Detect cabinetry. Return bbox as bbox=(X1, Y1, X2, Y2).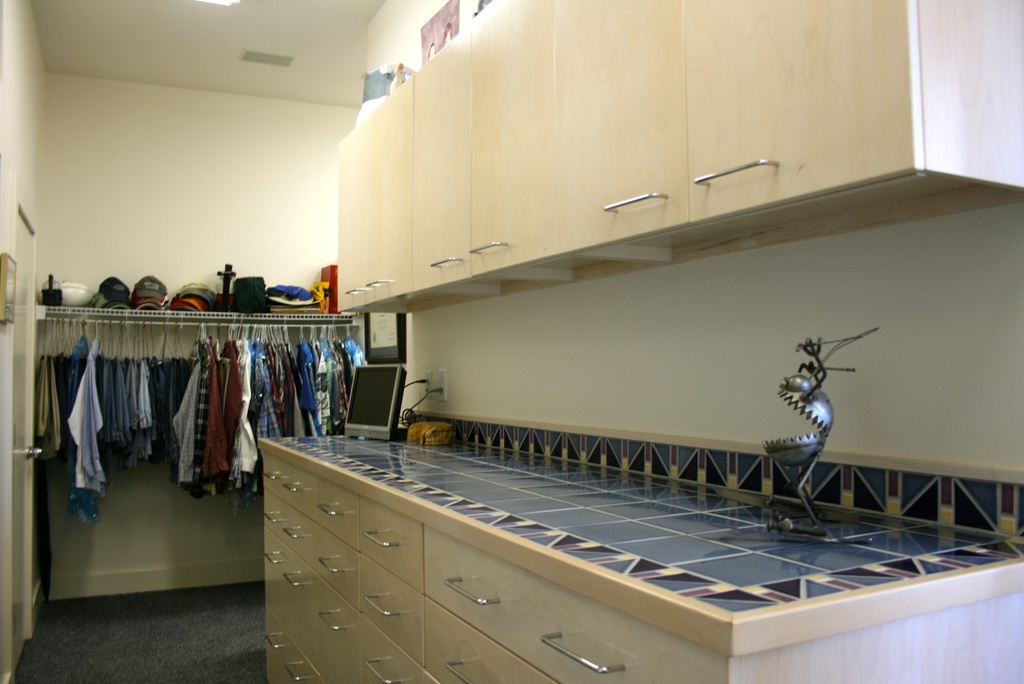
bbox=(339, 0, 1023, 311).
